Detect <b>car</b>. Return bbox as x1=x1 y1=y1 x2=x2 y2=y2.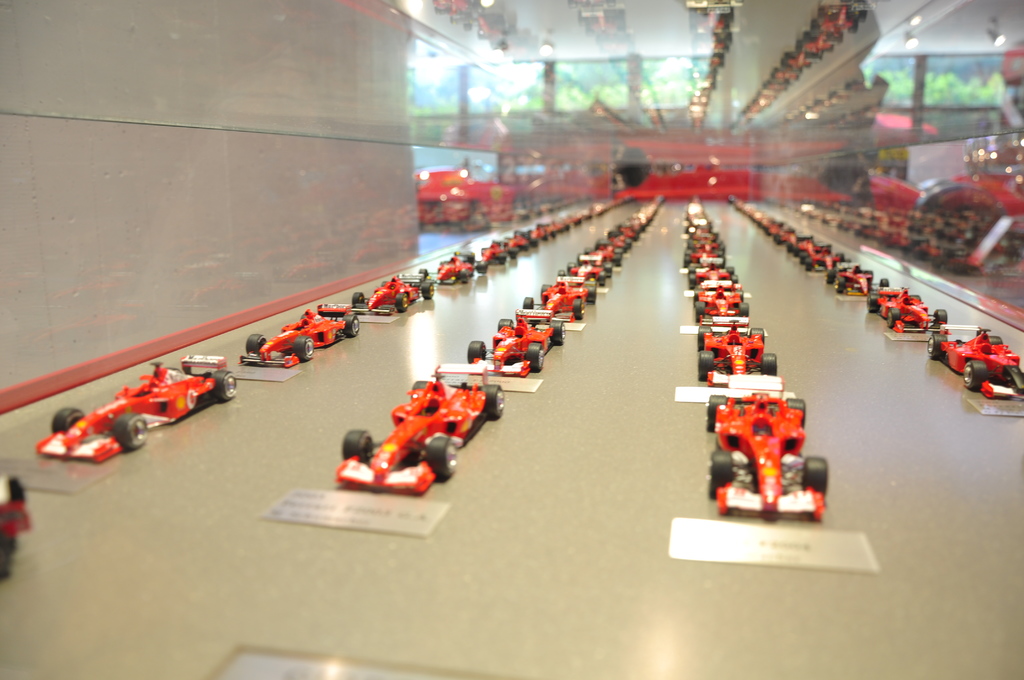
x1=36 y1=349 x2=237 y2=465.
